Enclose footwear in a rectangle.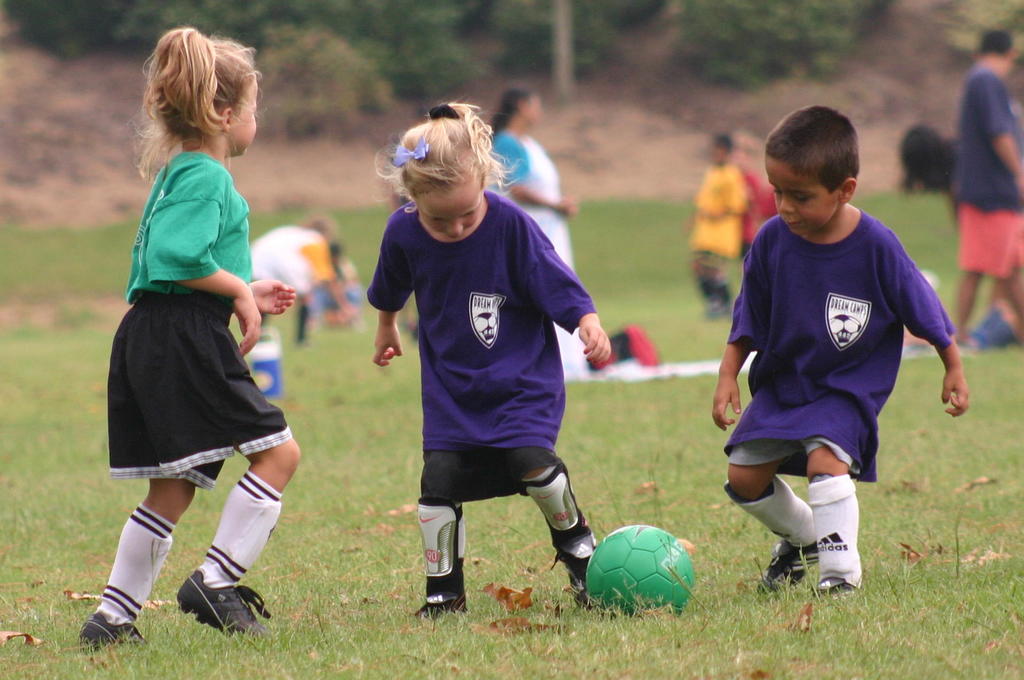
161 562 245 640.
